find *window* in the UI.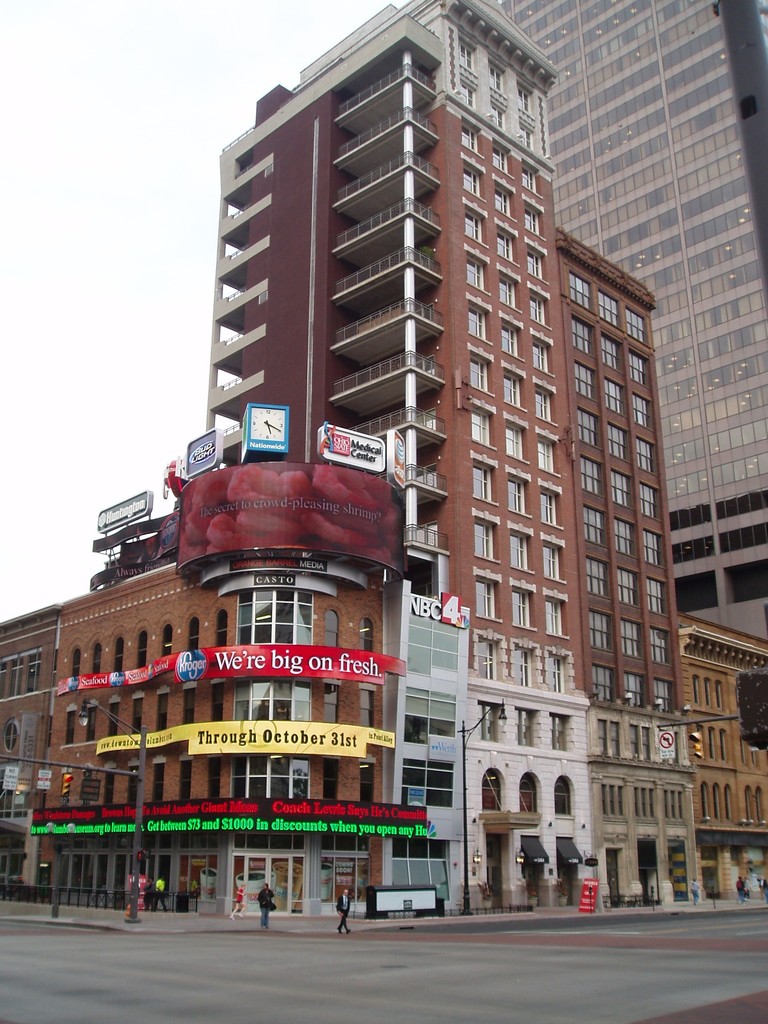
UI element at l=504, t=424, r=524, b=461.
